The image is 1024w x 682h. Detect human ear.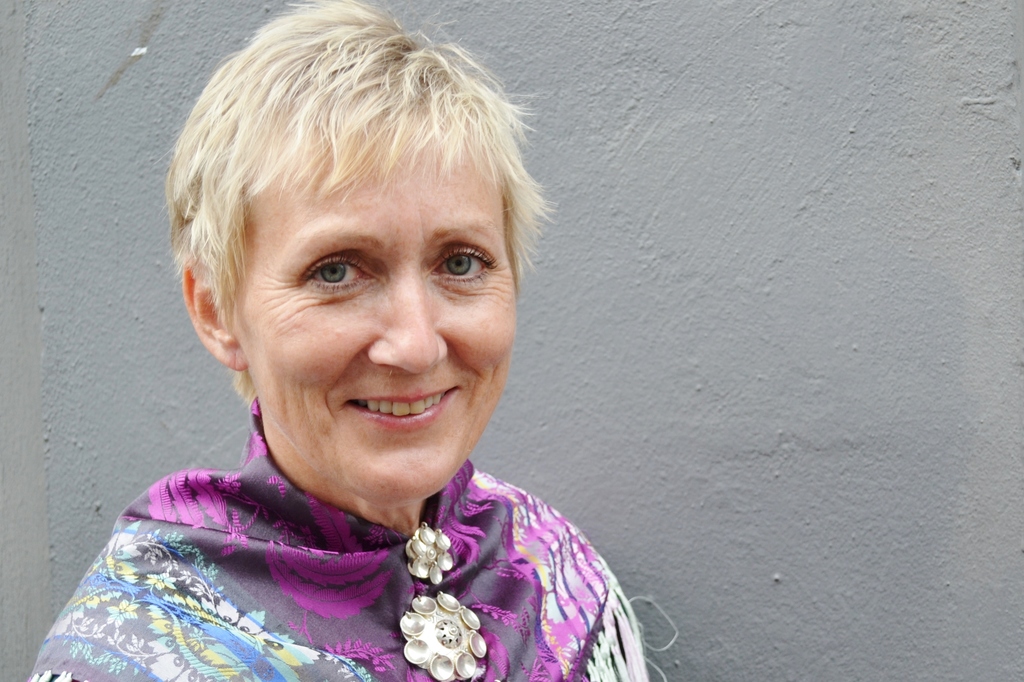
Detection: detection(181, 254, 250, 373).
